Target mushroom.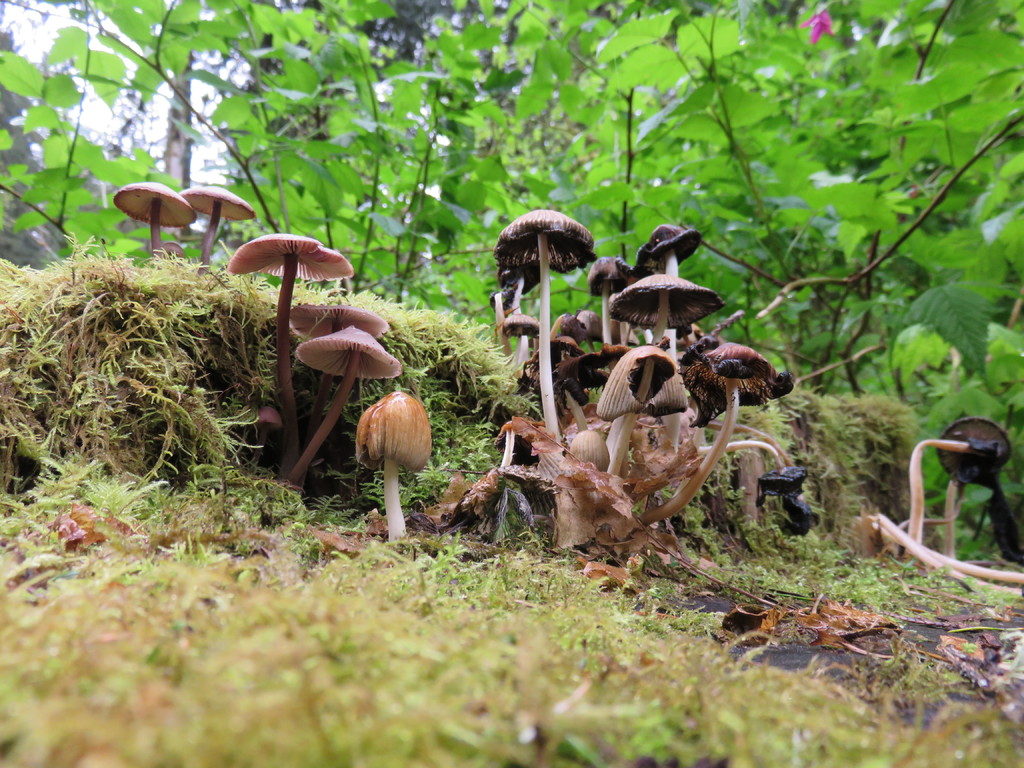
Target region: bbox(356, 386, 435, 542).
